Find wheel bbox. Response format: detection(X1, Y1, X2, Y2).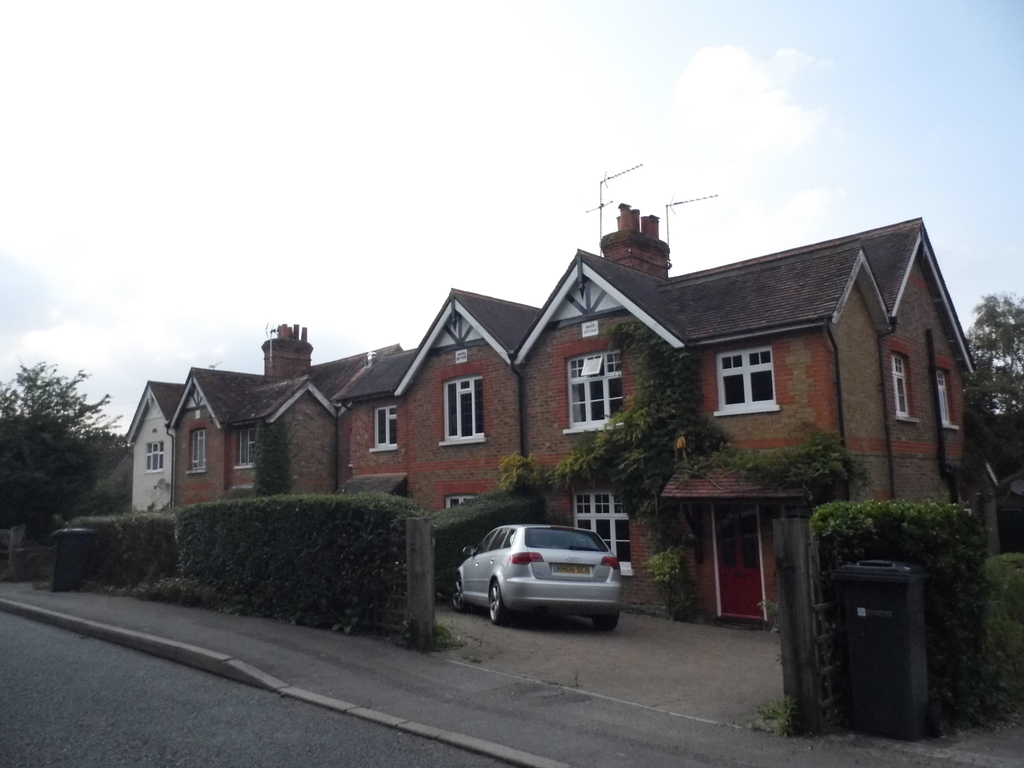
detection(484, 580, 508, 624).
